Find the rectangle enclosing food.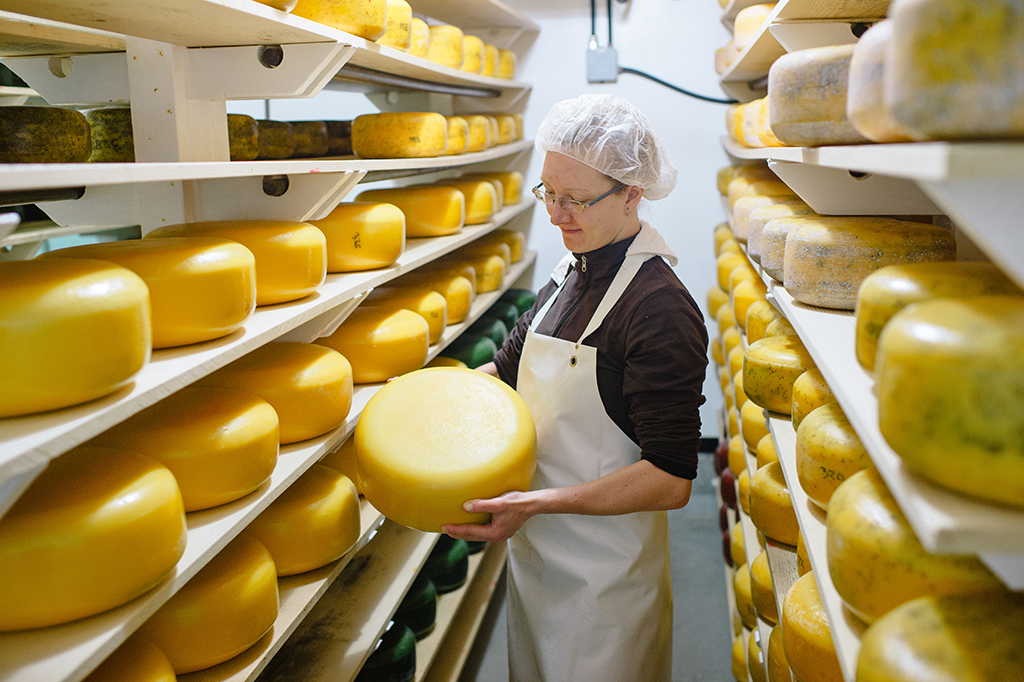
[0,448,190,633].
